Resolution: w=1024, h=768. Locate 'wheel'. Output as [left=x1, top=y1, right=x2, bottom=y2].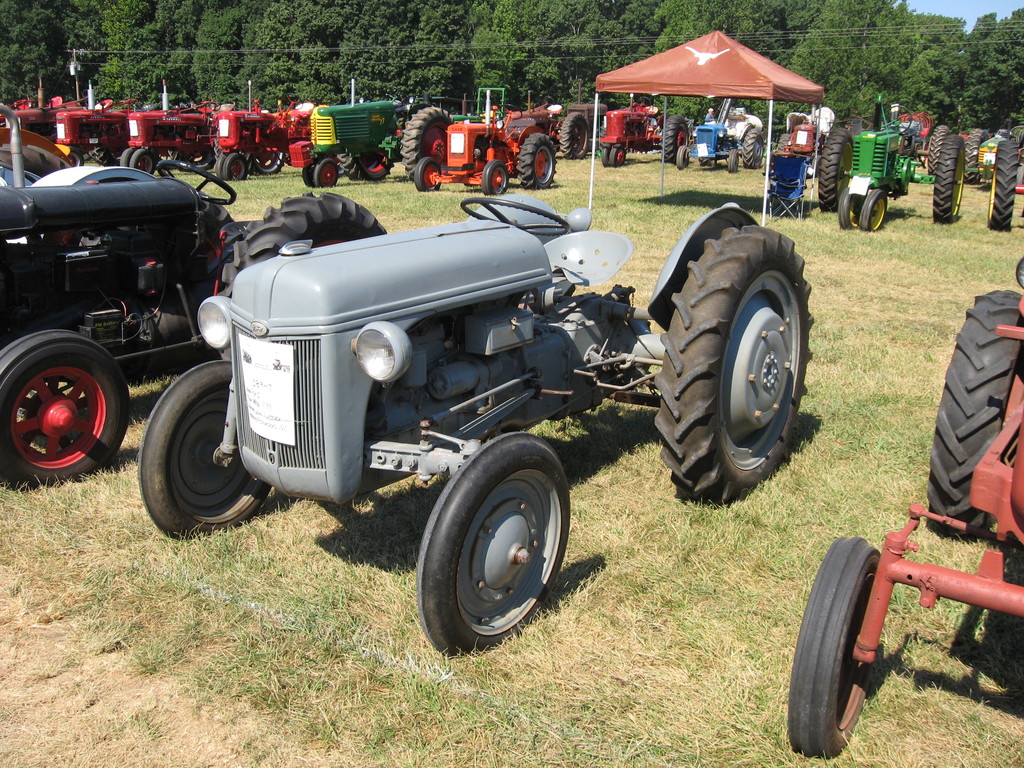
[left=652, top=225, right=812, bottom=511].
